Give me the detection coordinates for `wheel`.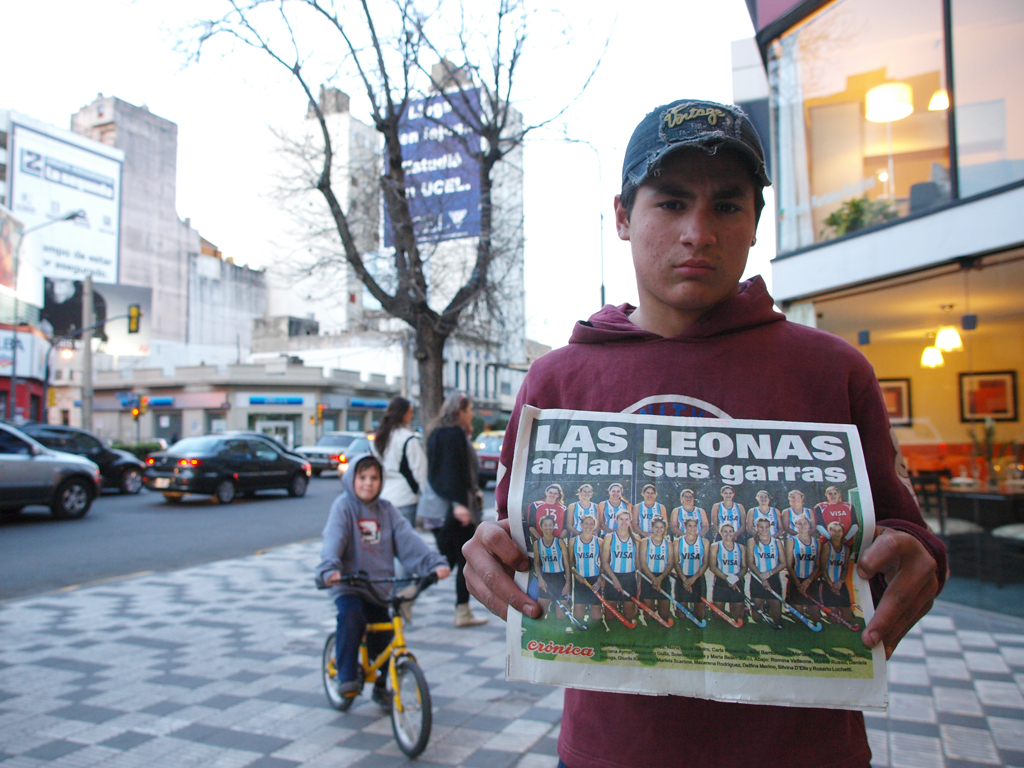
select_region(288, 483, 307, 495).
